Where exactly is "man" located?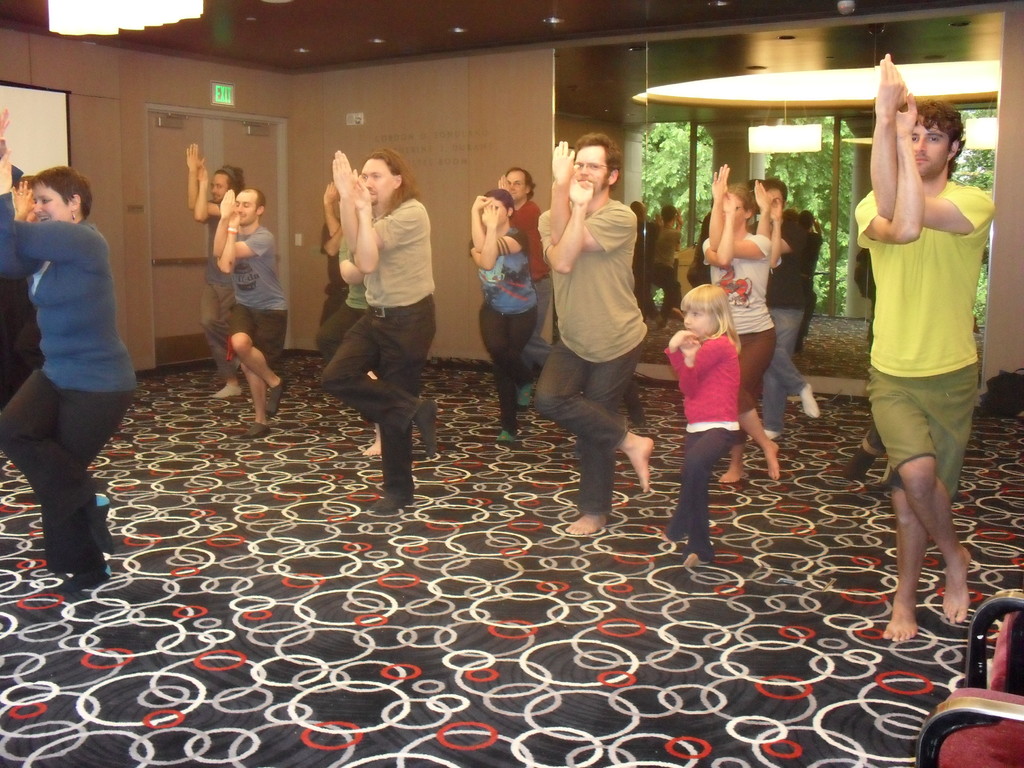
Its bounding box is box=[750, 170, 817, 443].
